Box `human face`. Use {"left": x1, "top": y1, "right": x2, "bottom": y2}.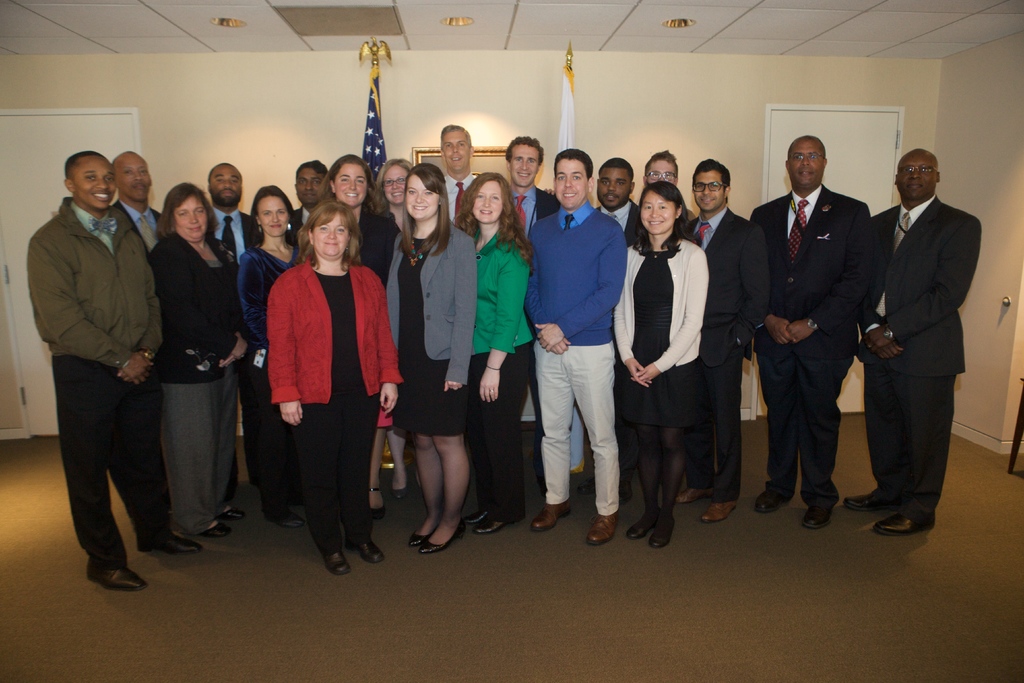
{"left": 314, "top": 215, "right": 348, "bottom": 261}.
